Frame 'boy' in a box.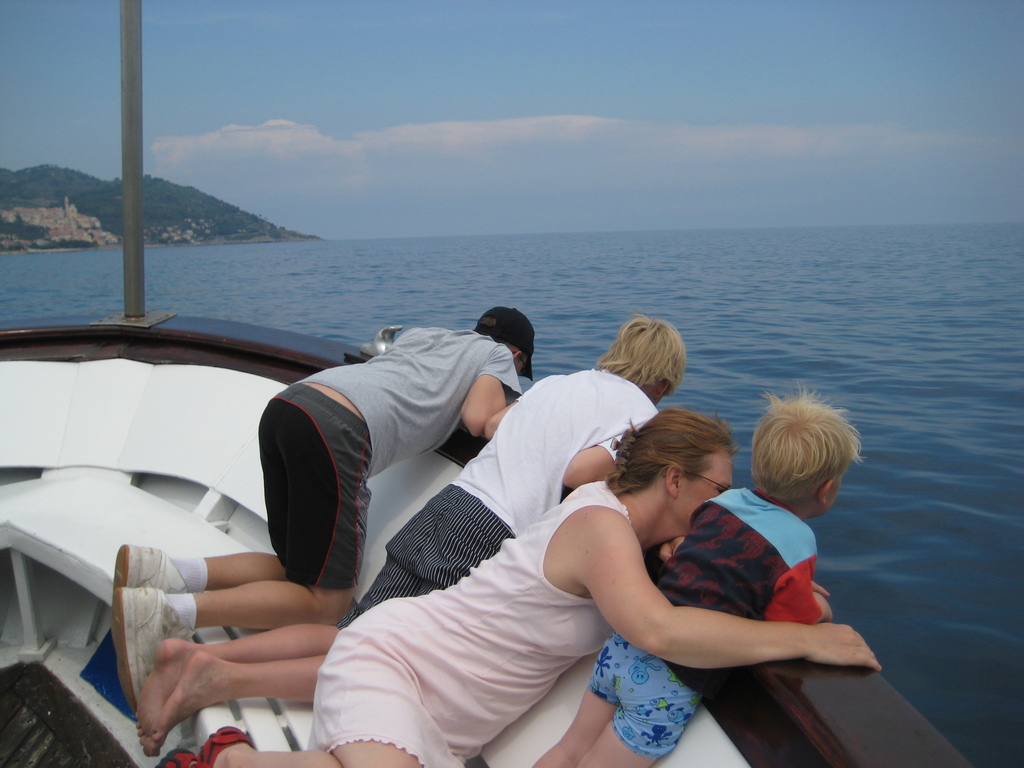
<region>531, 383, 888, 728</region>.
